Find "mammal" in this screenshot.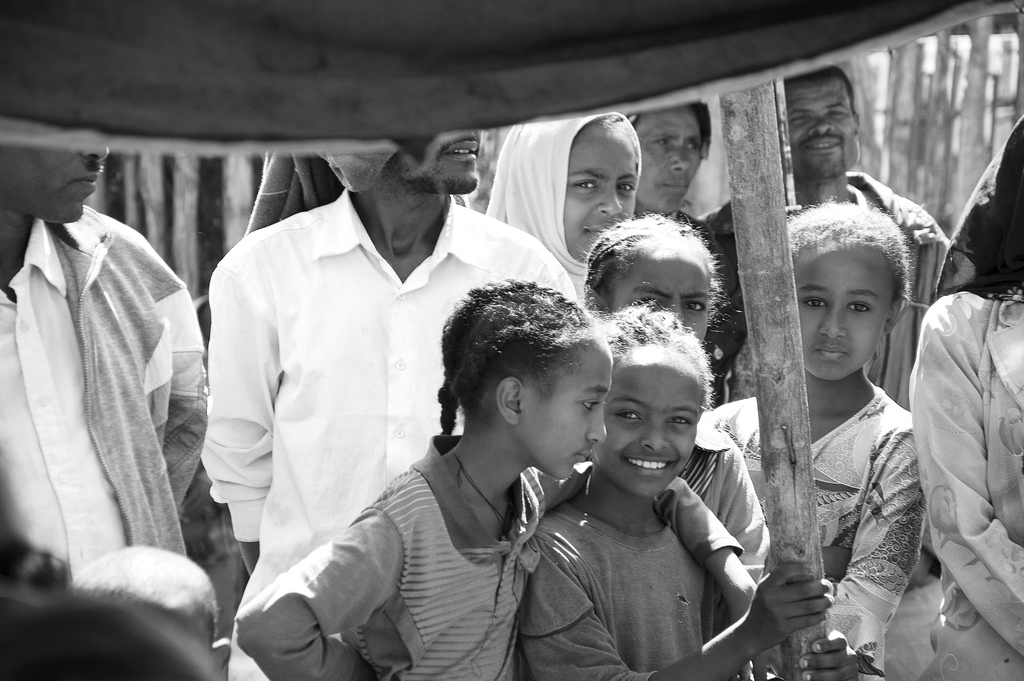
The bounding box for "mammal" is locate(627, 101, 748, 409).
